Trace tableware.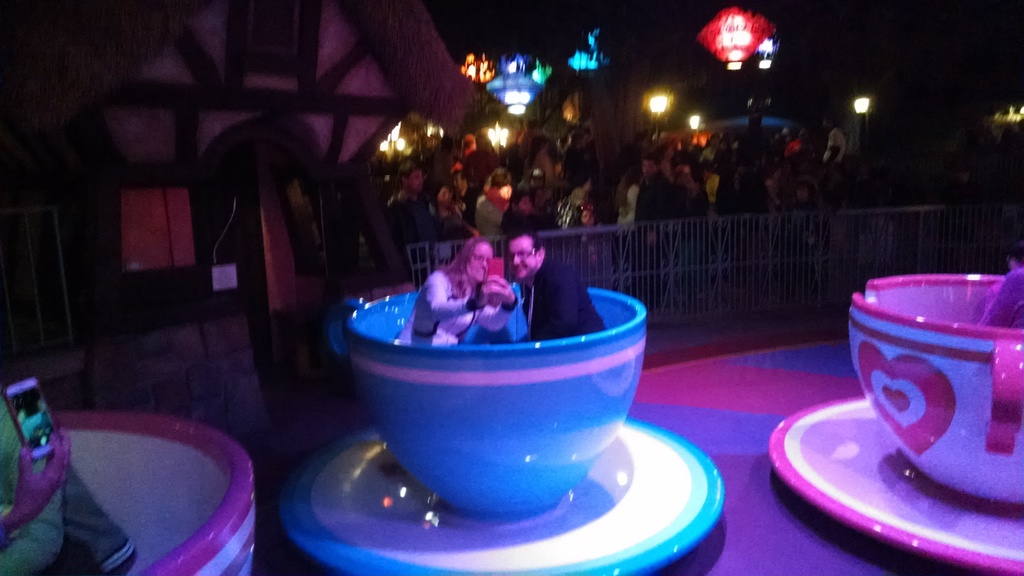
Traced to [left=769, top=382, right=1023, bottom=575].
